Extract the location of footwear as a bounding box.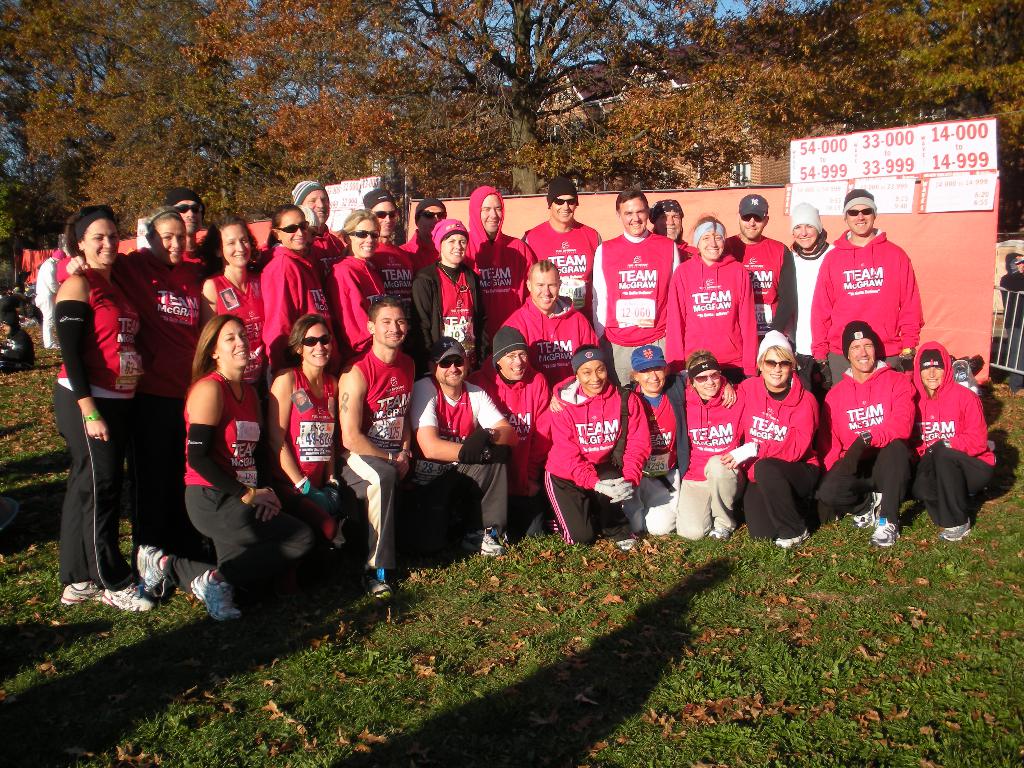
select_region(484, 532, 498, 561).
